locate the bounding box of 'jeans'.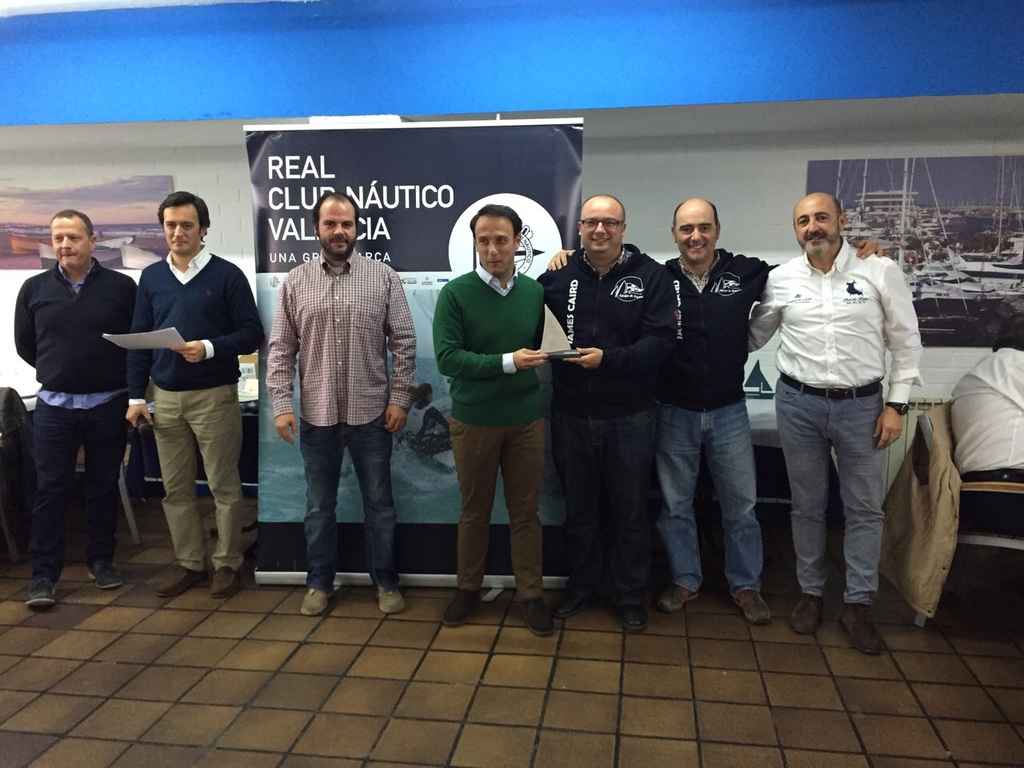
Bounding box: (left=779, top=380, right=899, bottom=641).
